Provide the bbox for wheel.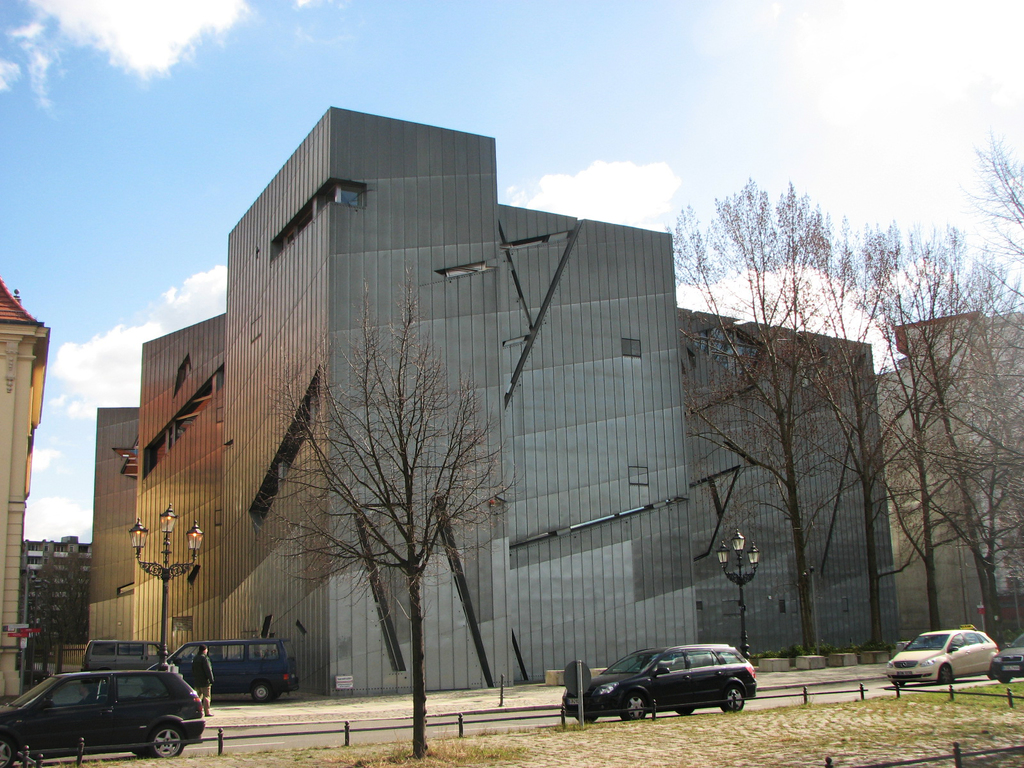
region(892, 679, 906, 687).
